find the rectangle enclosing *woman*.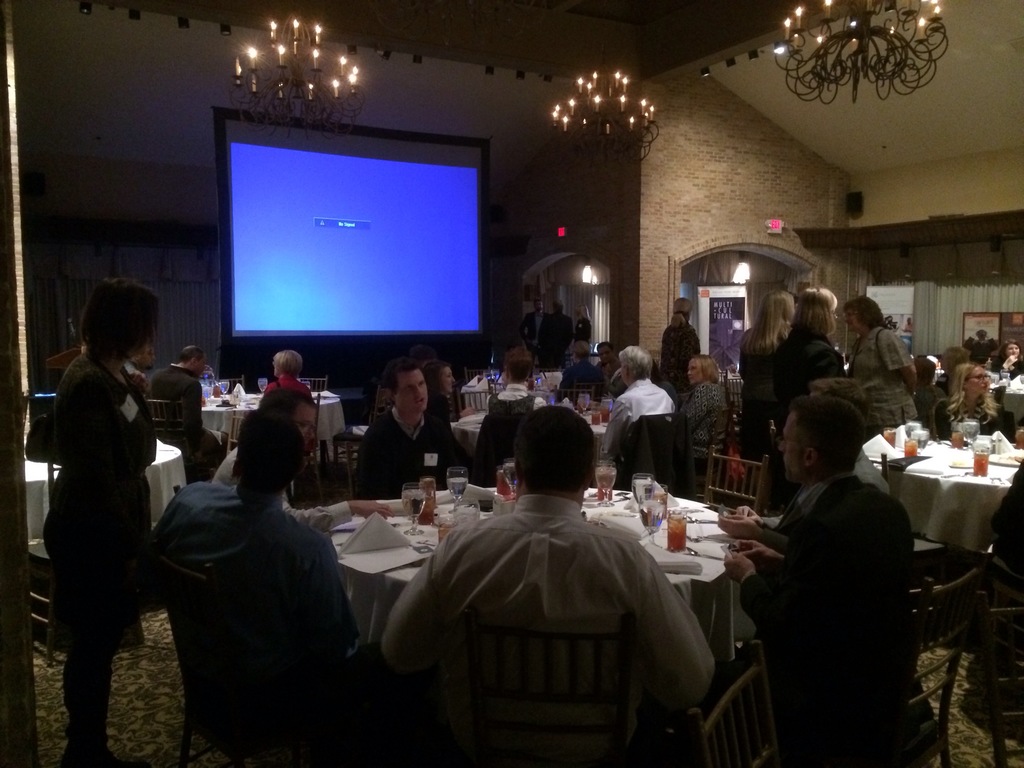
locate(772, 281, 844, 430).
